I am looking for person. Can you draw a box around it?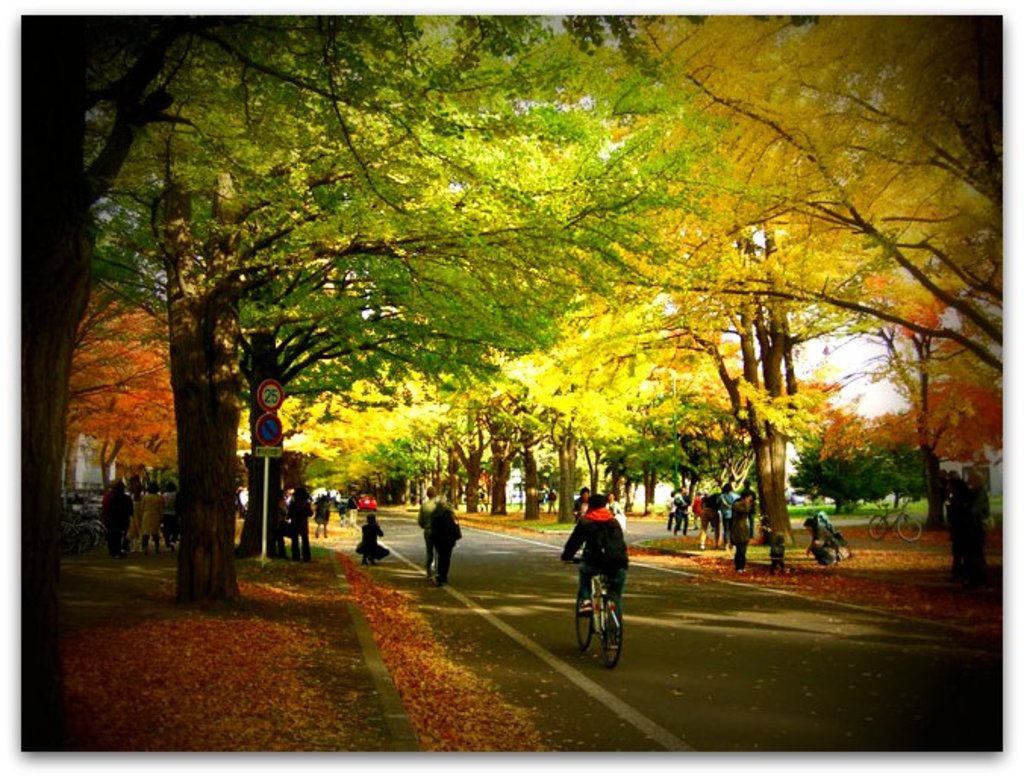
Sure, the bounding box is region(412, 485, 439, 580).
